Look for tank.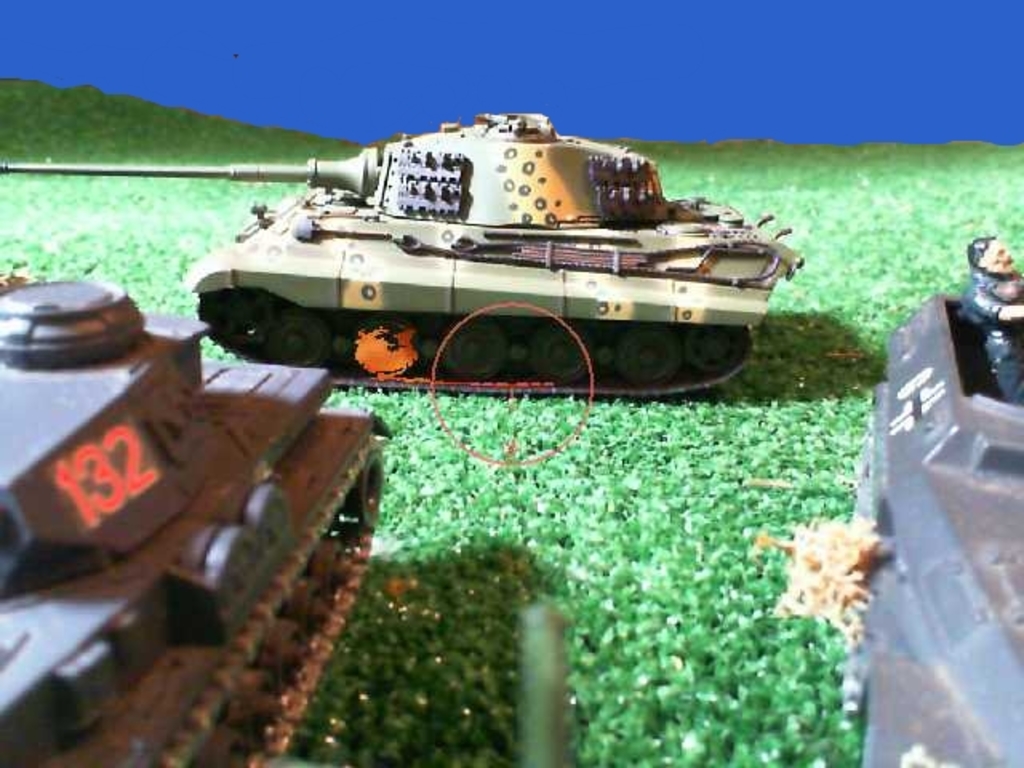
Found: box(846, 293, 1022, 766).
